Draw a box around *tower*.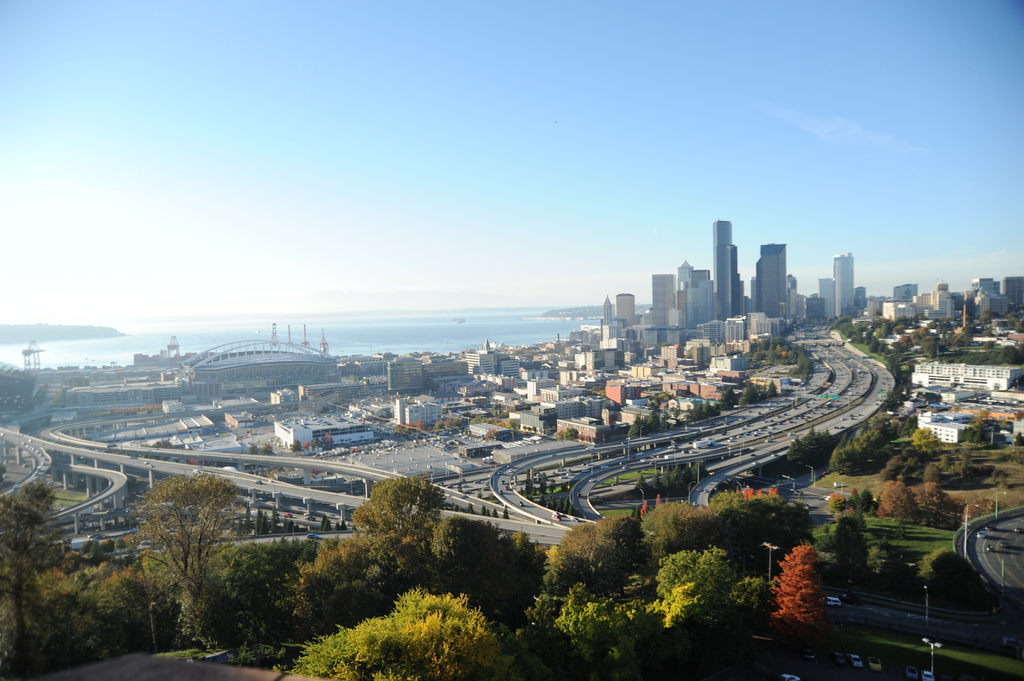
Rect(817, 278, 832, 317).
